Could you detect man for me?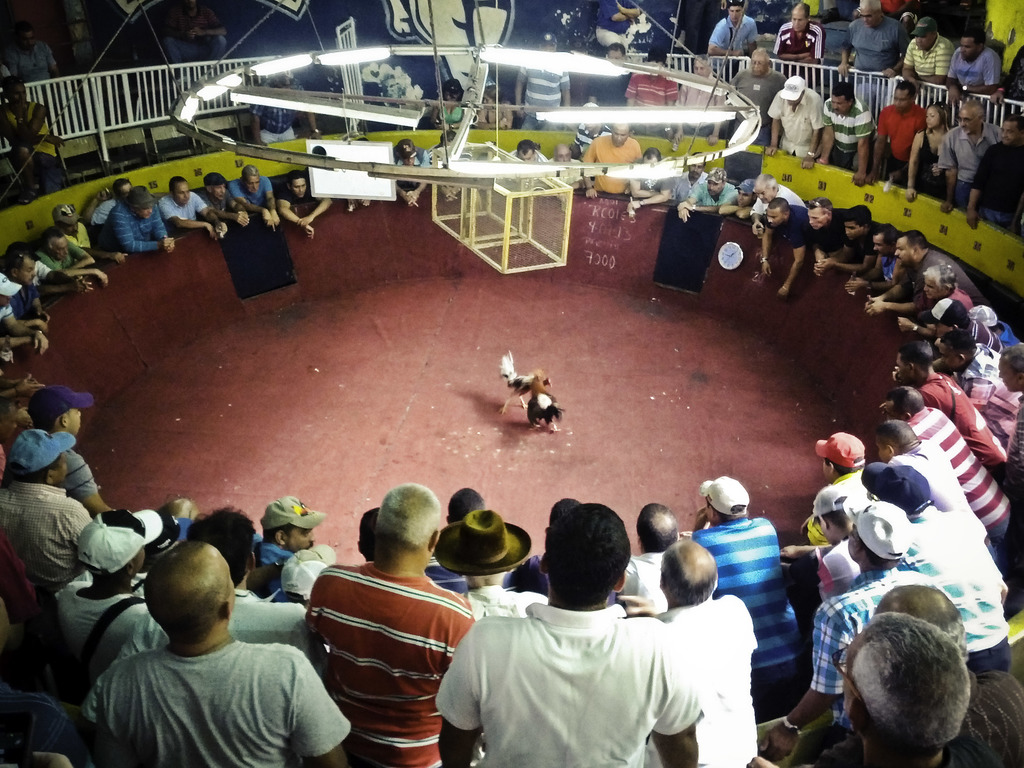
Detection result: (79,537,356,767).
